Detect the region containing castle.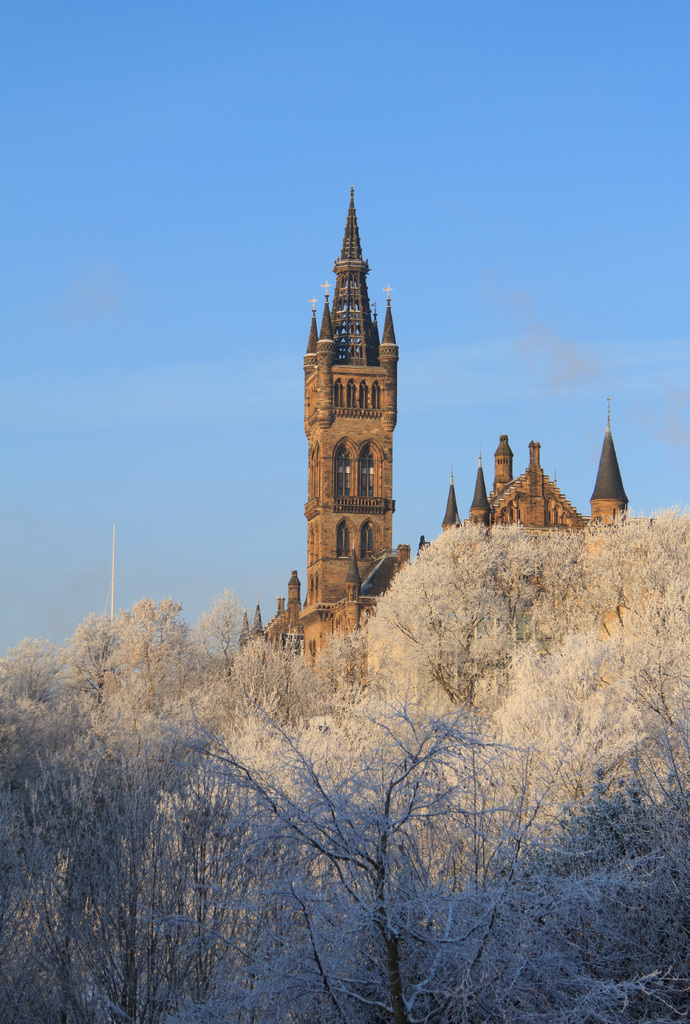
x1=244 y1=188 x2=630 y2=701.
